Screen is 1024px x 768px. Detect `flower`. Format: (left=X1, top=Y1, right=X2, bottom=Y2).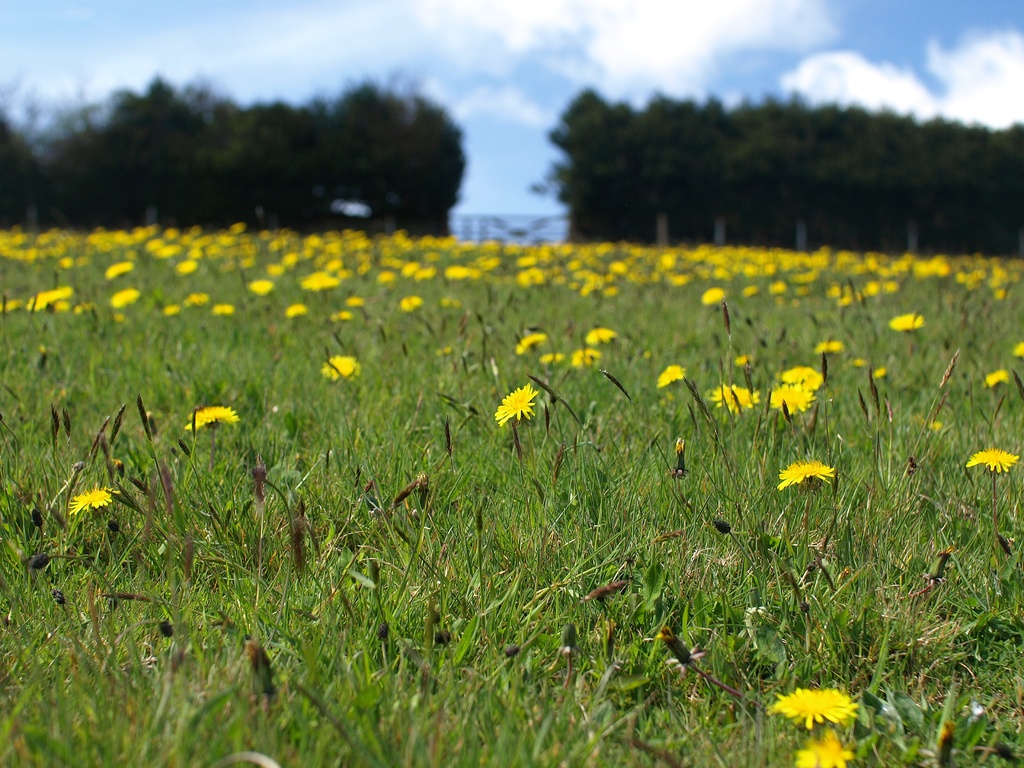
(left=519, top=330, right=547, bottom=355).
